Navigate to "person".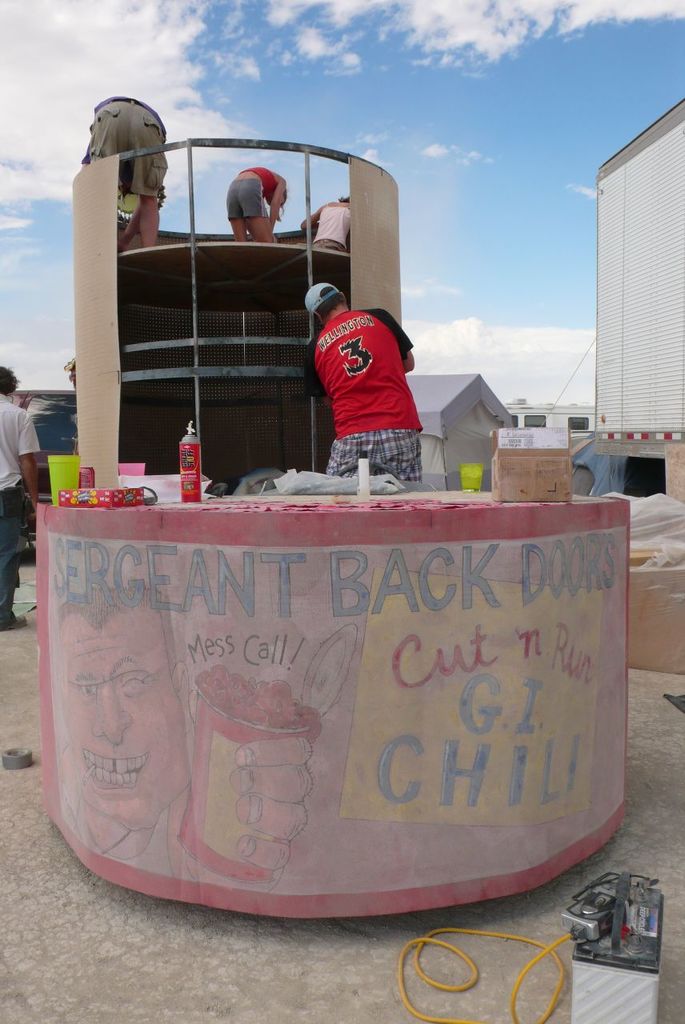
Navigation target: [310,198,351,254].
